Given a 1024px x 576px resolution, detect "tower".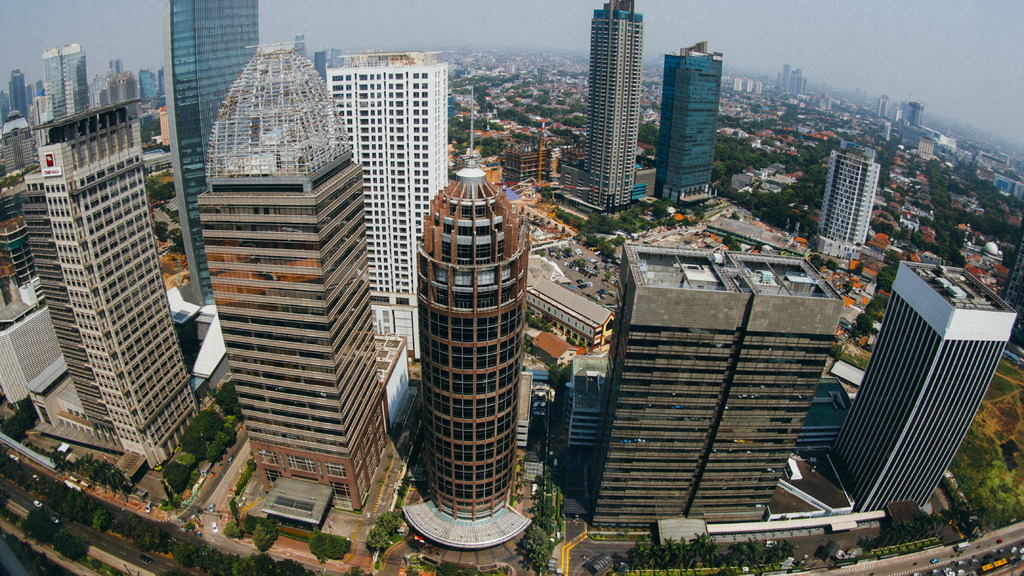
BBox(206, 49, 388, 476).
